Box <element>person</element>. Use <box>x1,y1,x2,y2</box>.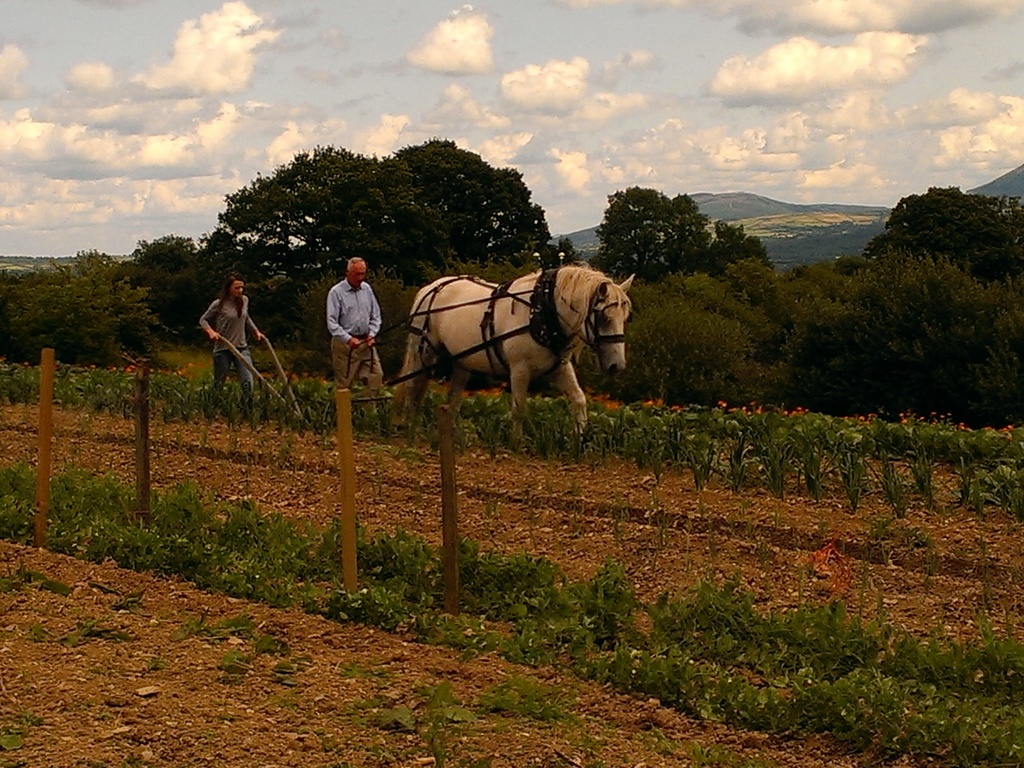
<box>320,244,380,394</box>.
